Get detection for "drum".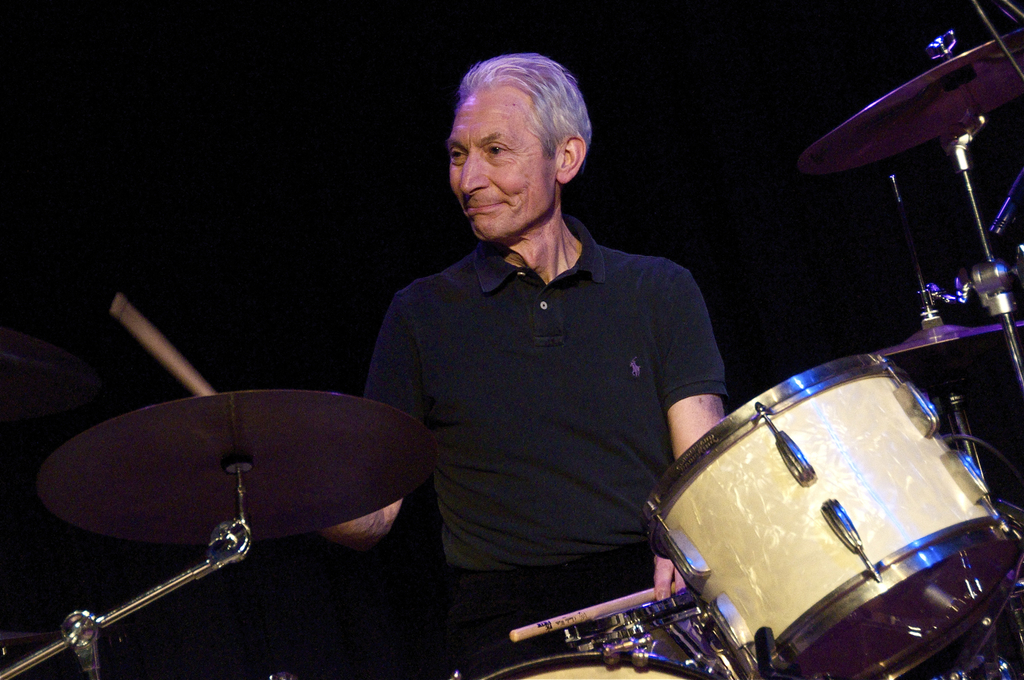
Detection: detection(479, 654, 724, 679).
